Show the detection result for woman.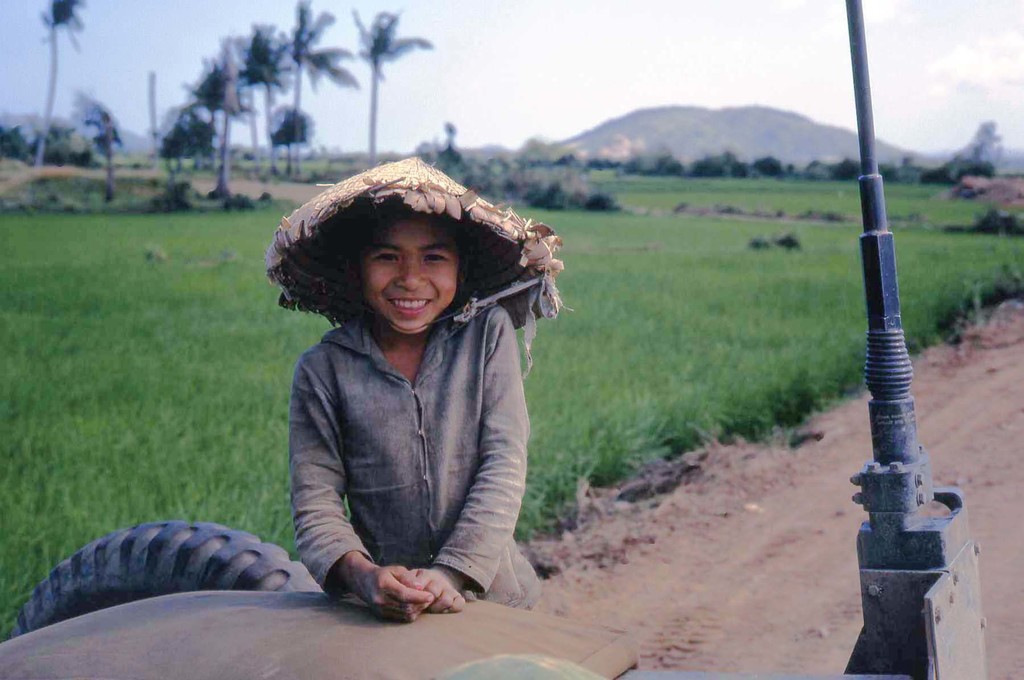
l=253, t=152, r=569, b=640.
